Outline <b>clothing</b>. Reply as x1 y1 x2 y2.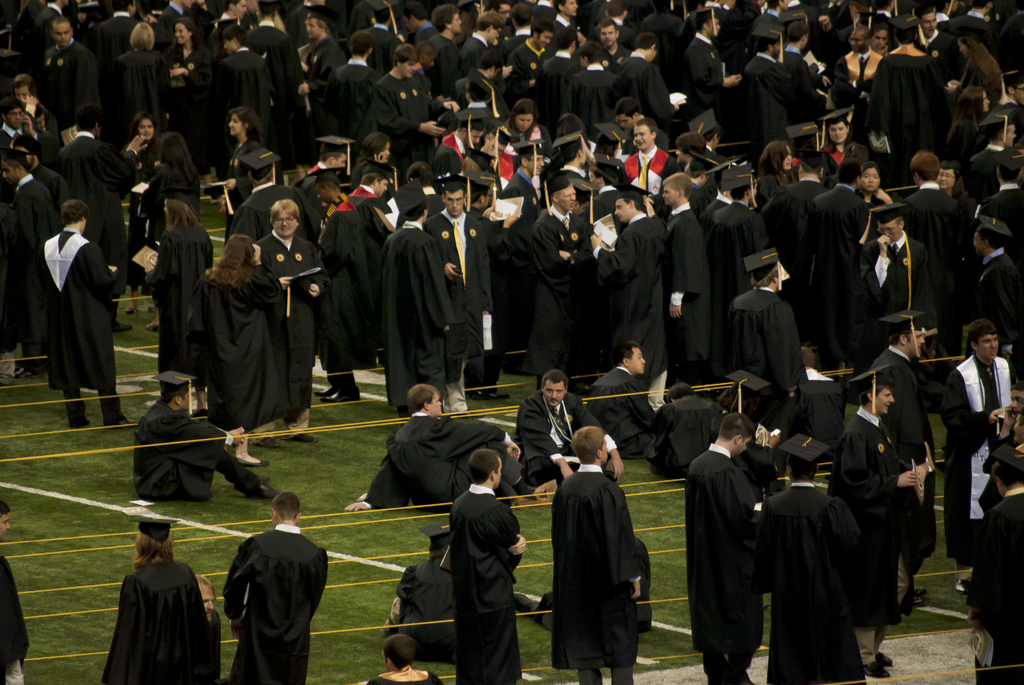
531 205 594 371.
